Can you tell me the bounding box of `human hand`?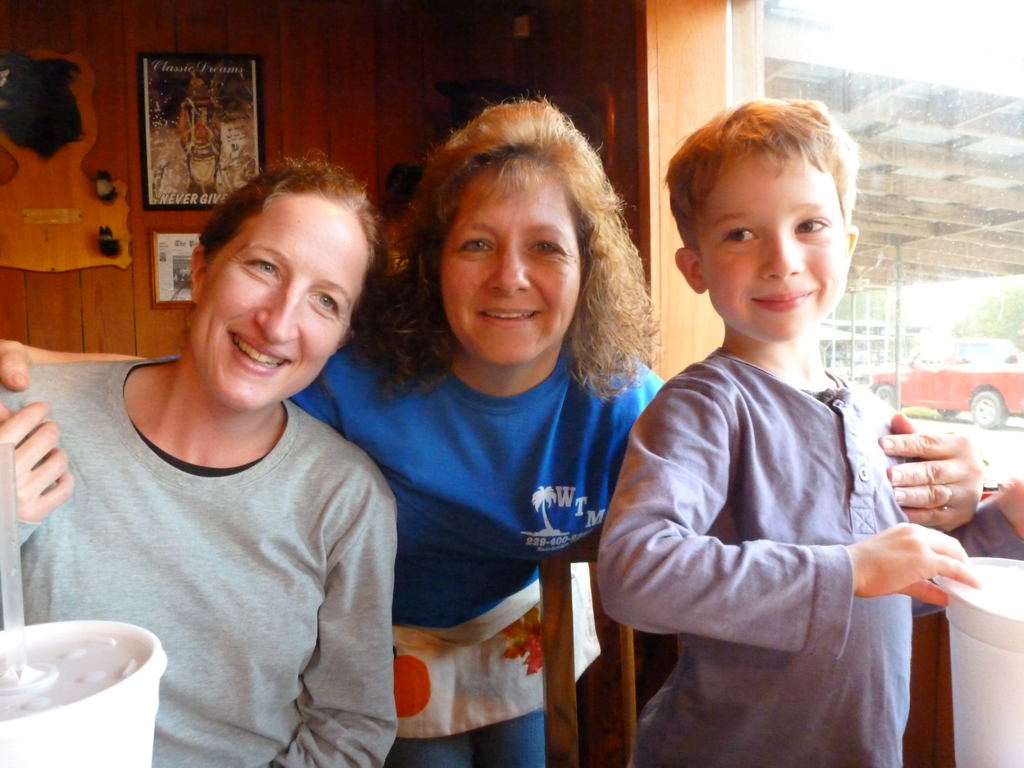
x1=998 y1=479 x2=1023 y2=543.
